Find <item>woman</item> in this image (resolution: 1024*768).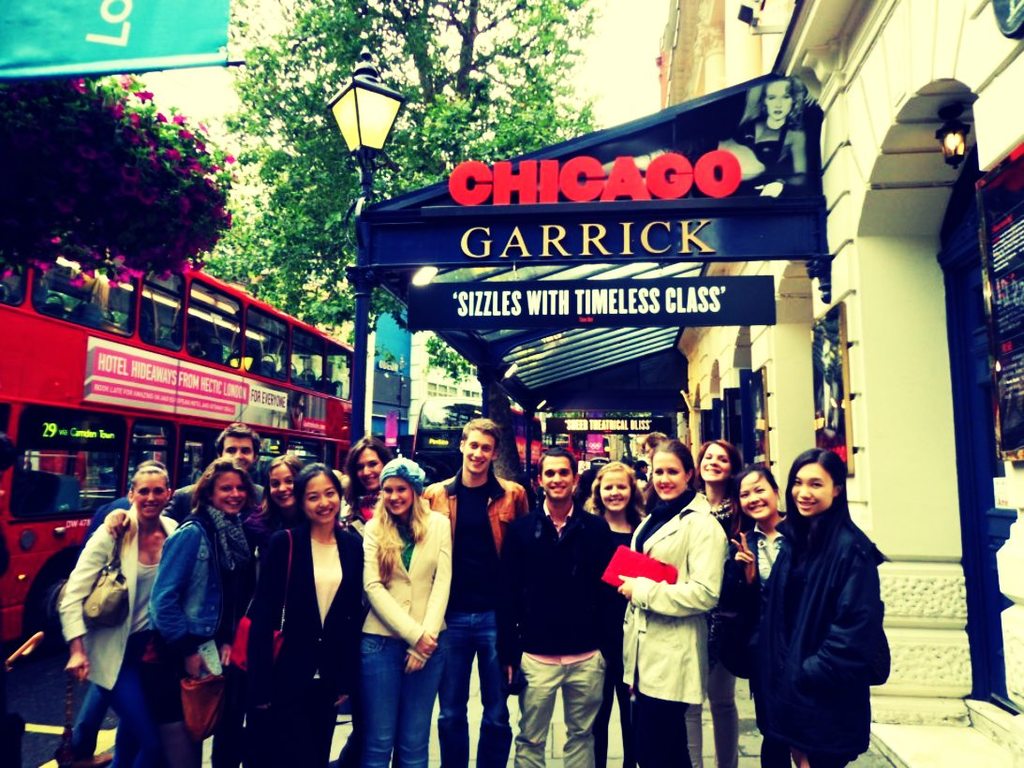
x1=267 y1=456 x2=305 y2=504.
